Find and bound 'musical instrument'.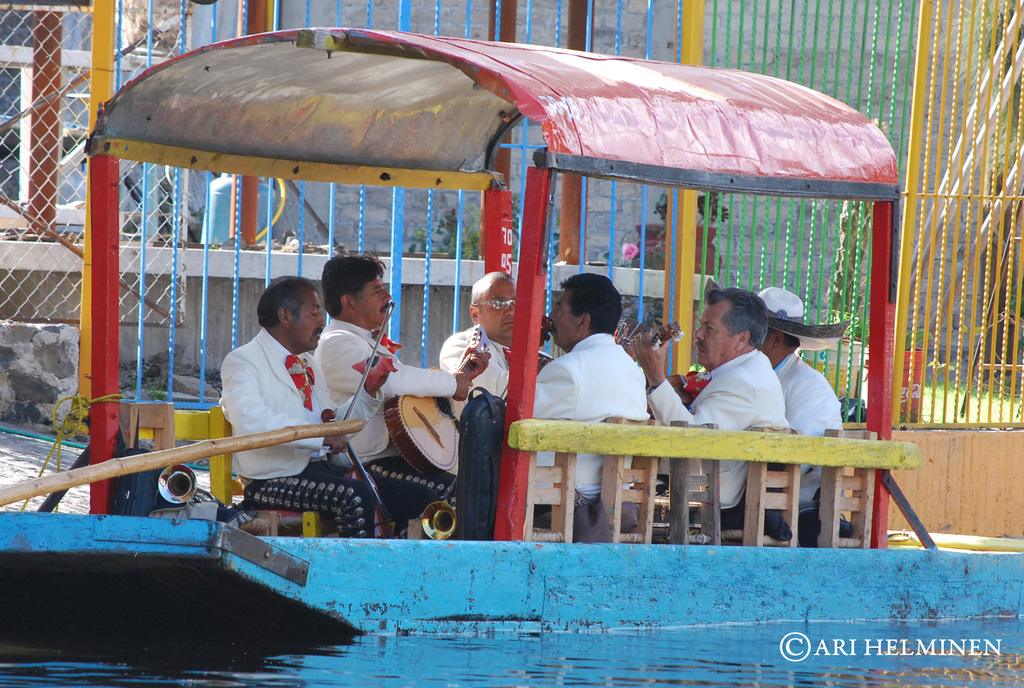
Bound: pyautogui.locateOnScreen(149, 456, 232, 515).
